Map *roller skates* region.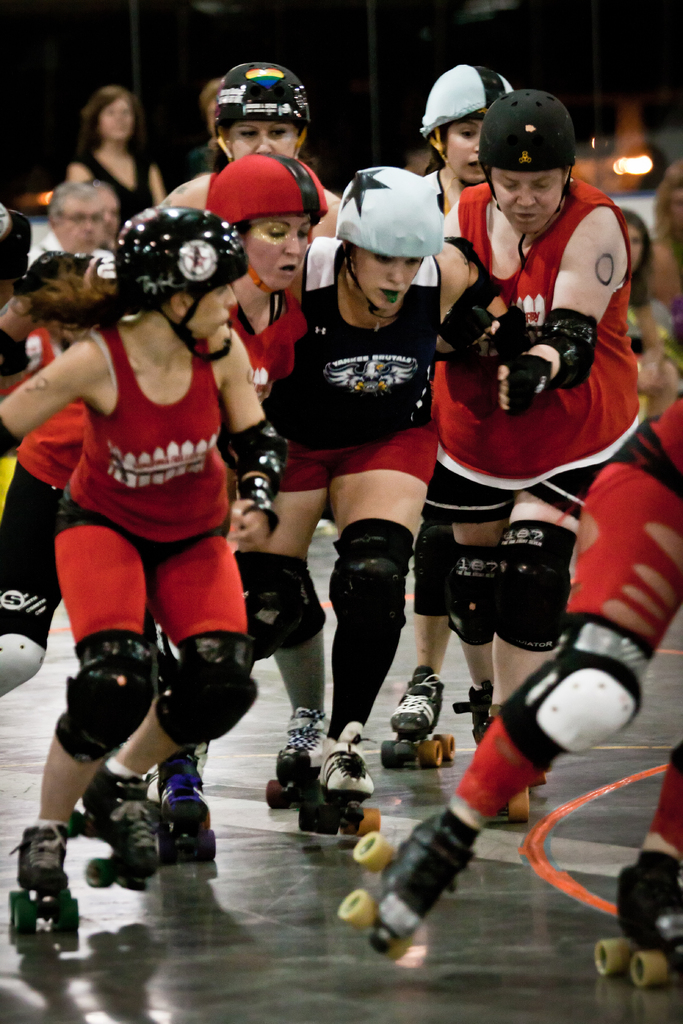
Mapped to (8,819,78,938).
